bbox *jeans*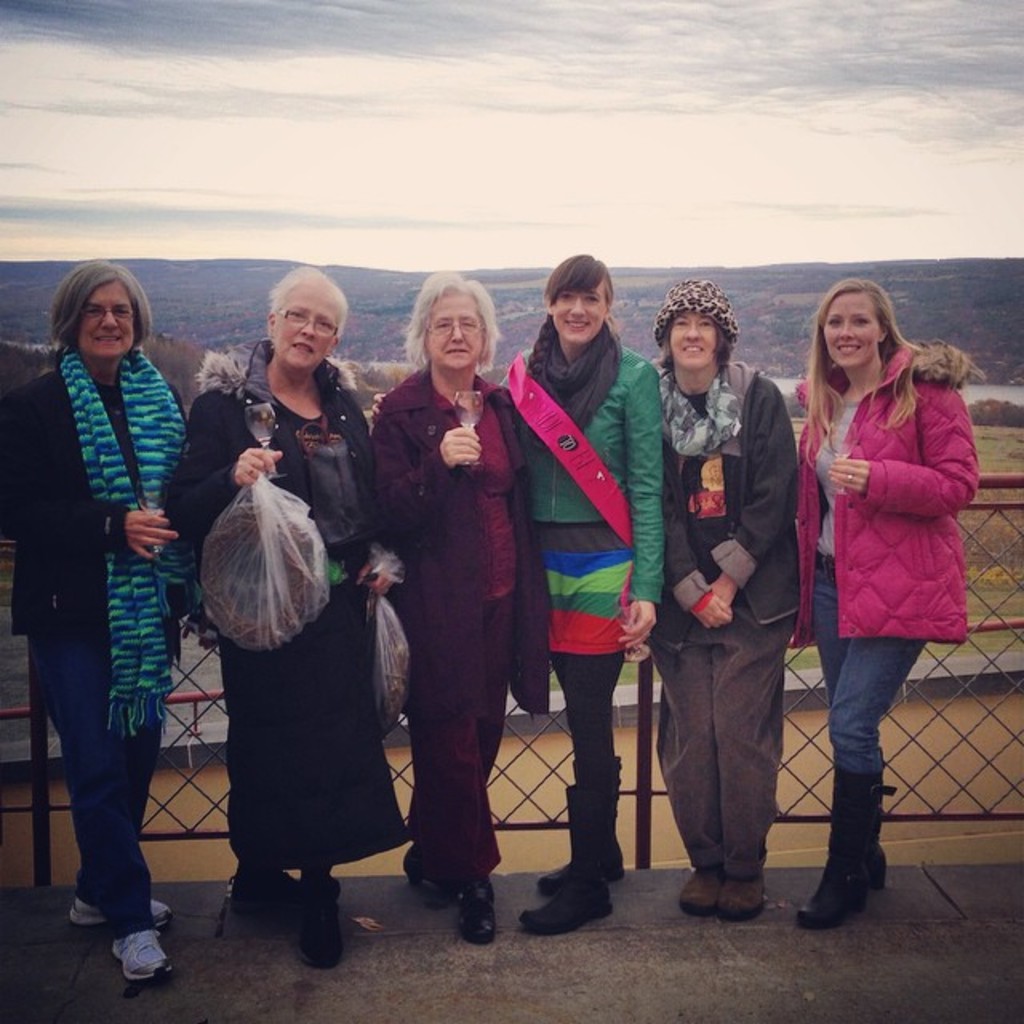
left=38, top=645, right=173, bottom=920
